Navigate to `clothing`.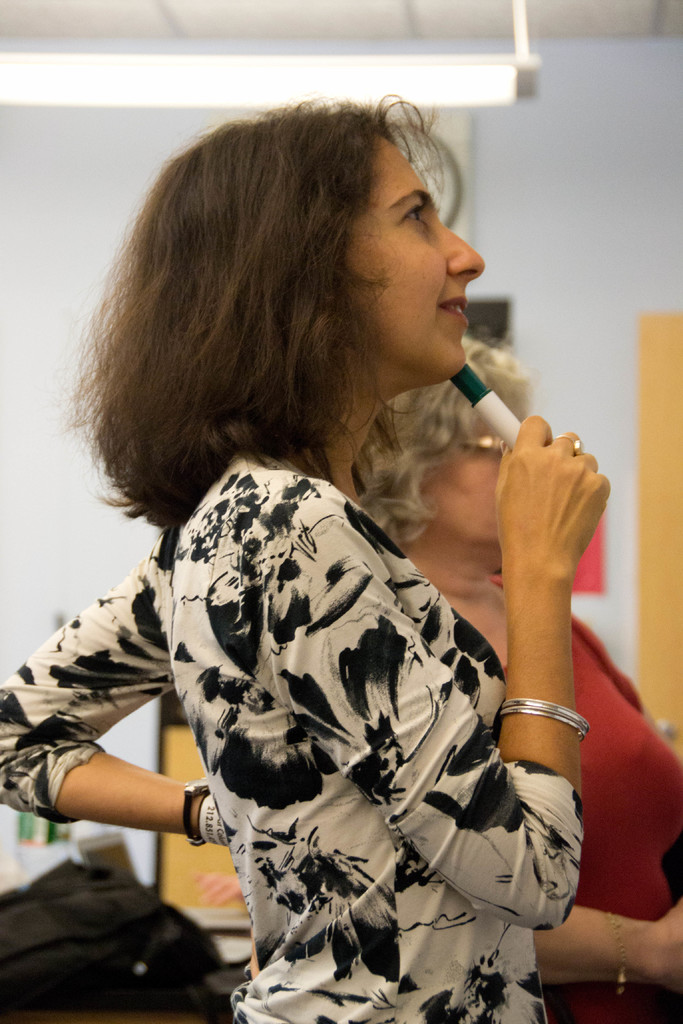
Navigation target: box(476, 573, 682, 1023).
